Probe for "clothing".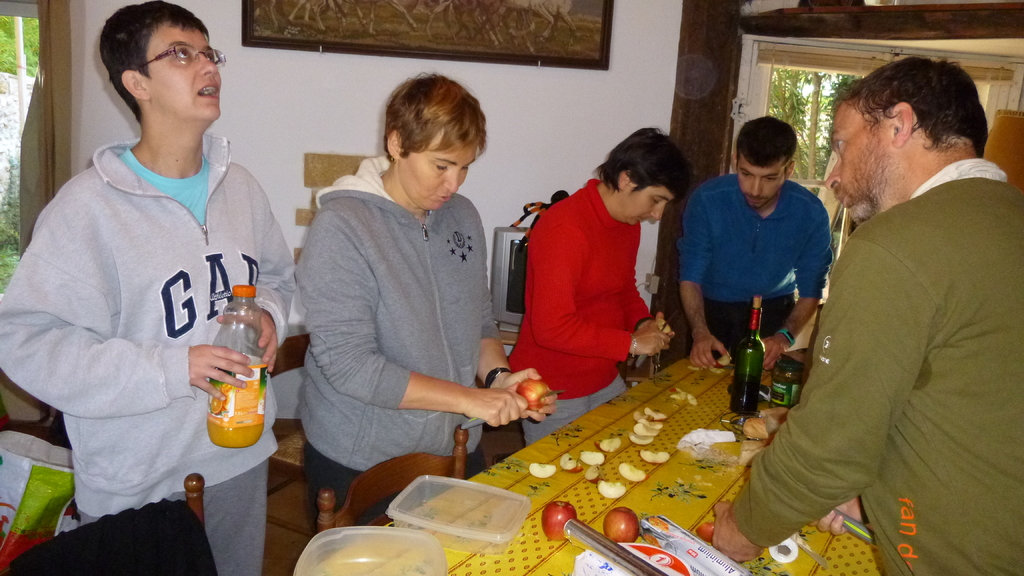
Probe result: [731, 156, 1023, 575].
